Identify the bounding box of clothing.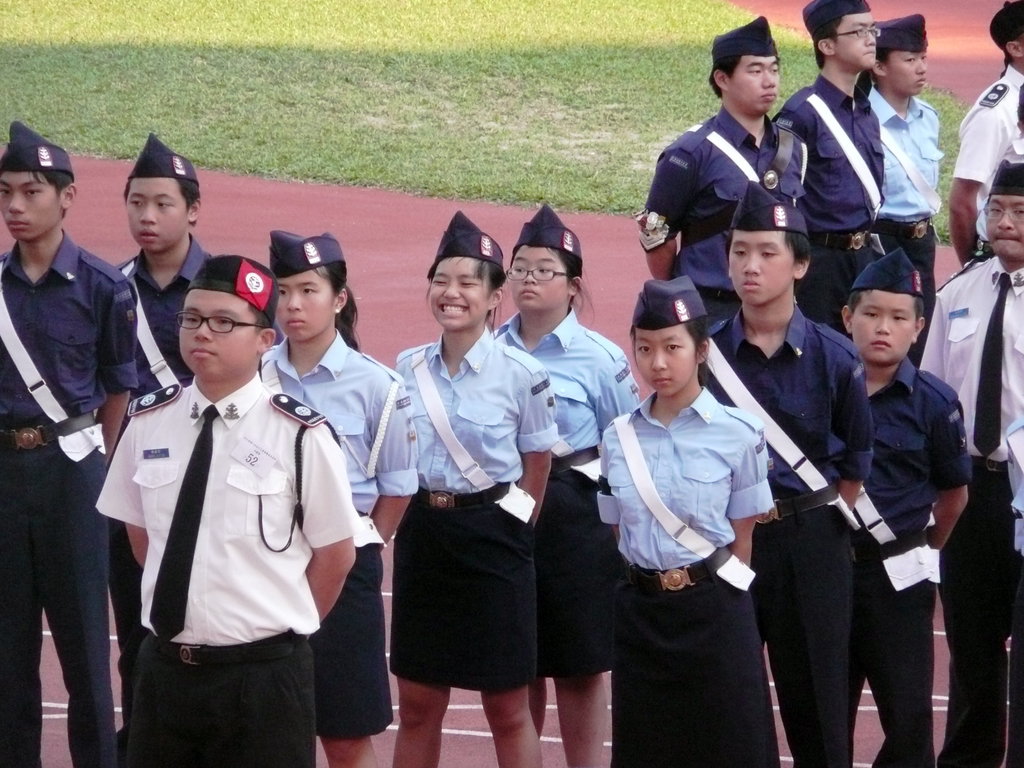
(717, 298, 871, 503).
